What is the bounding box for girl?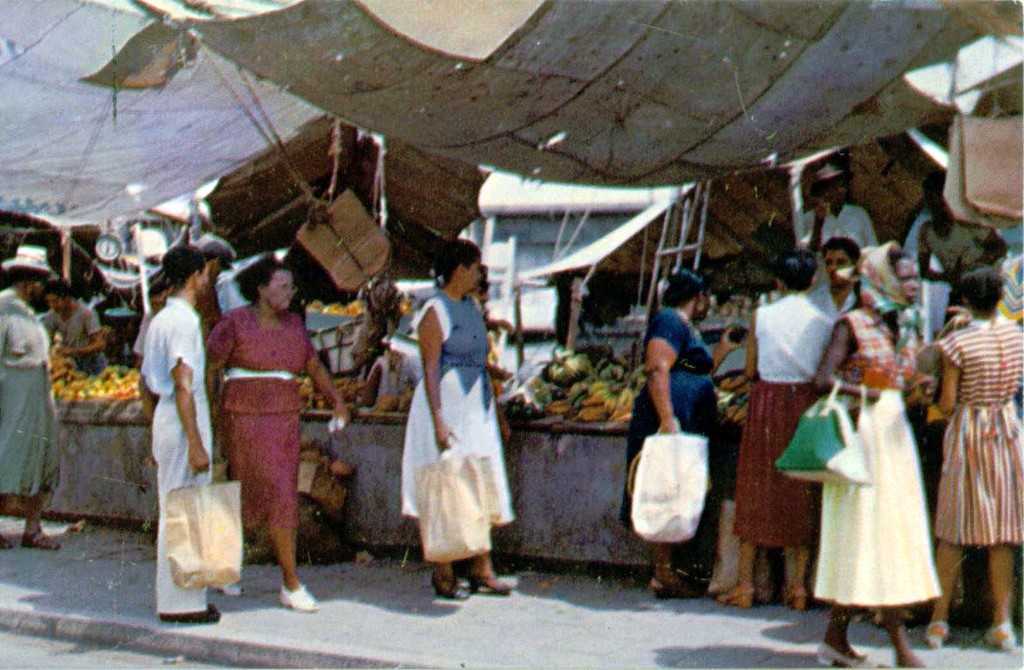
pyautogui.locateOnScreen(786, 238, 916, 669).
